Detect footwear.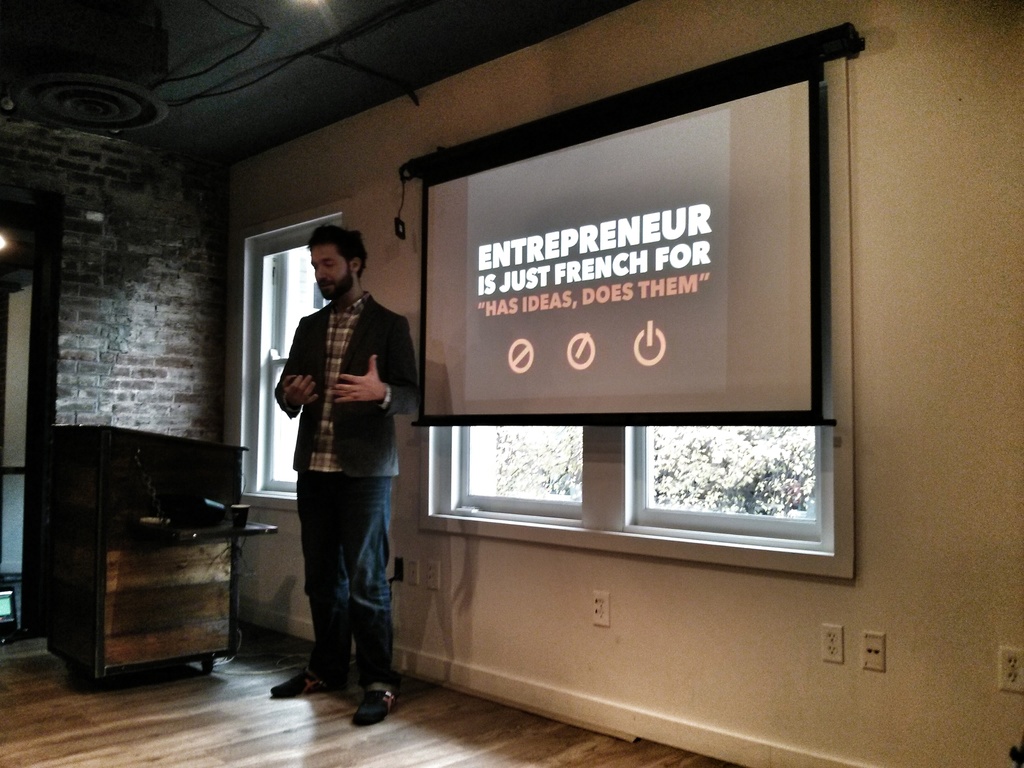
Detected at Rect(275, 668, 344, 695).
